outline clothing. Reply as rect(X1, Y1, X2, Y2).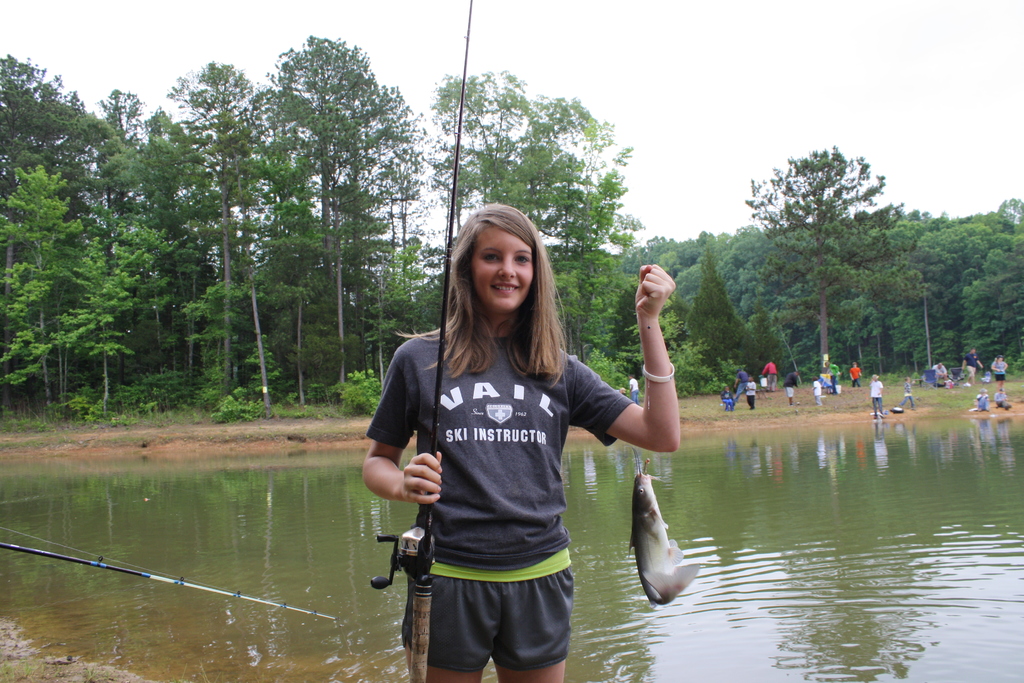
rect(737, 370, 747, 399).
